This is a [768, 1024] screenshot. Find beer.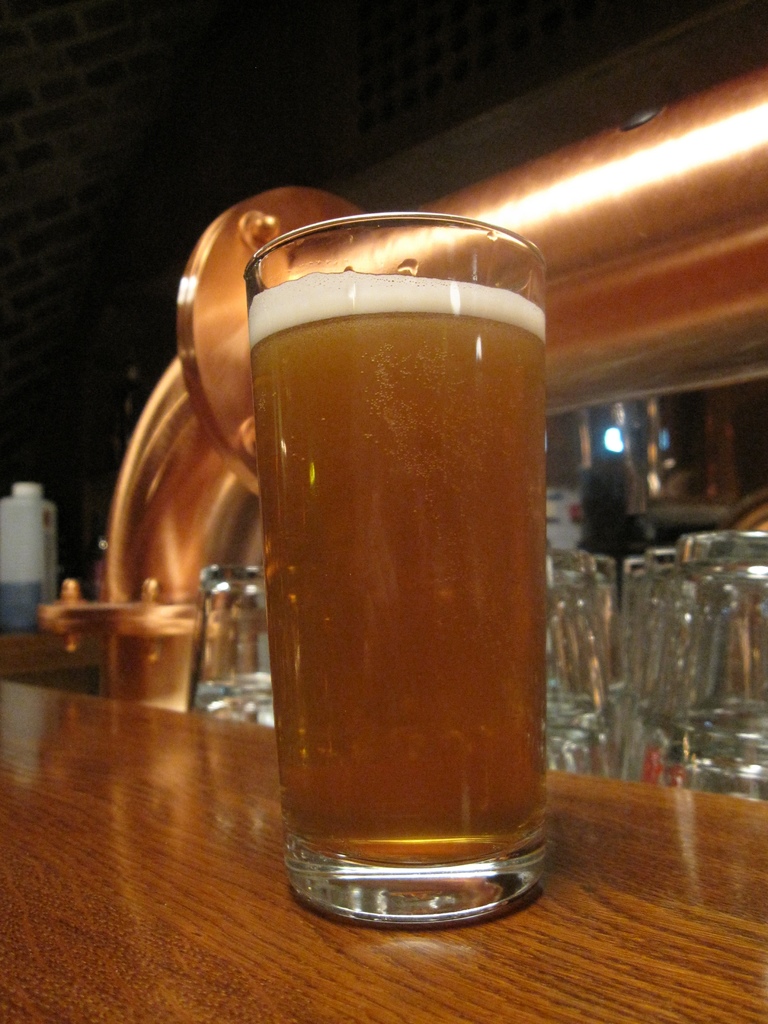
Bounding box: (x1=243, y1=264, x2=546, y2=872).
